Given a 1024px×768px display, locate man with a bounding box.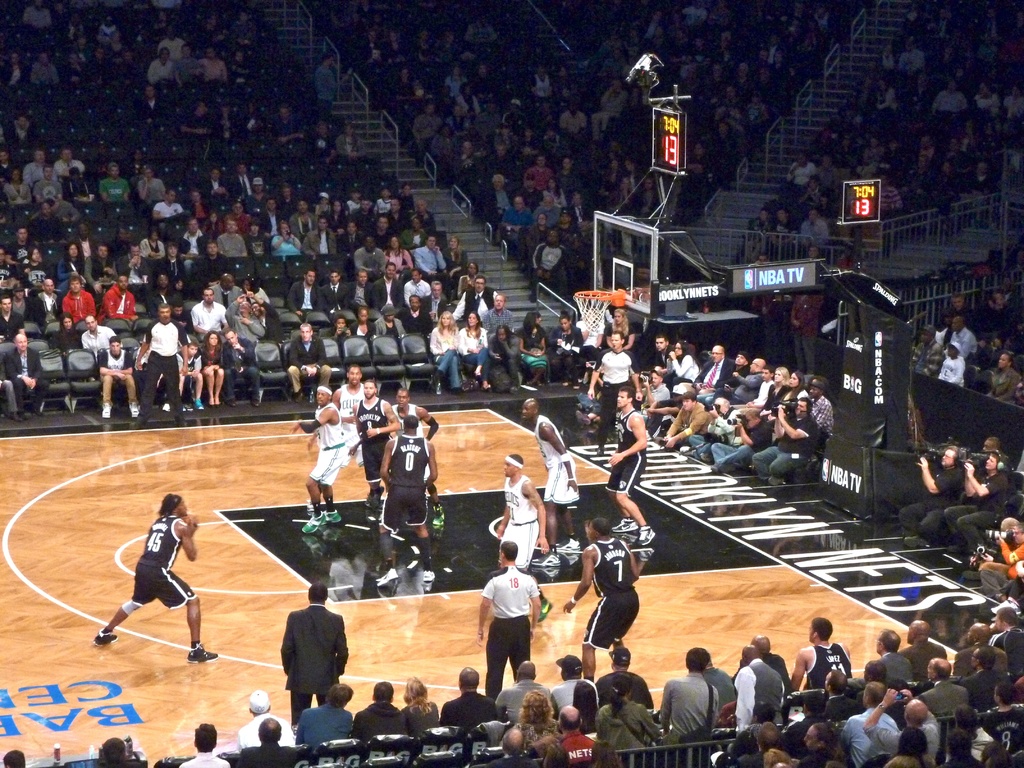
Located: [x1=717, y1=647, x2=783, y2=725].
